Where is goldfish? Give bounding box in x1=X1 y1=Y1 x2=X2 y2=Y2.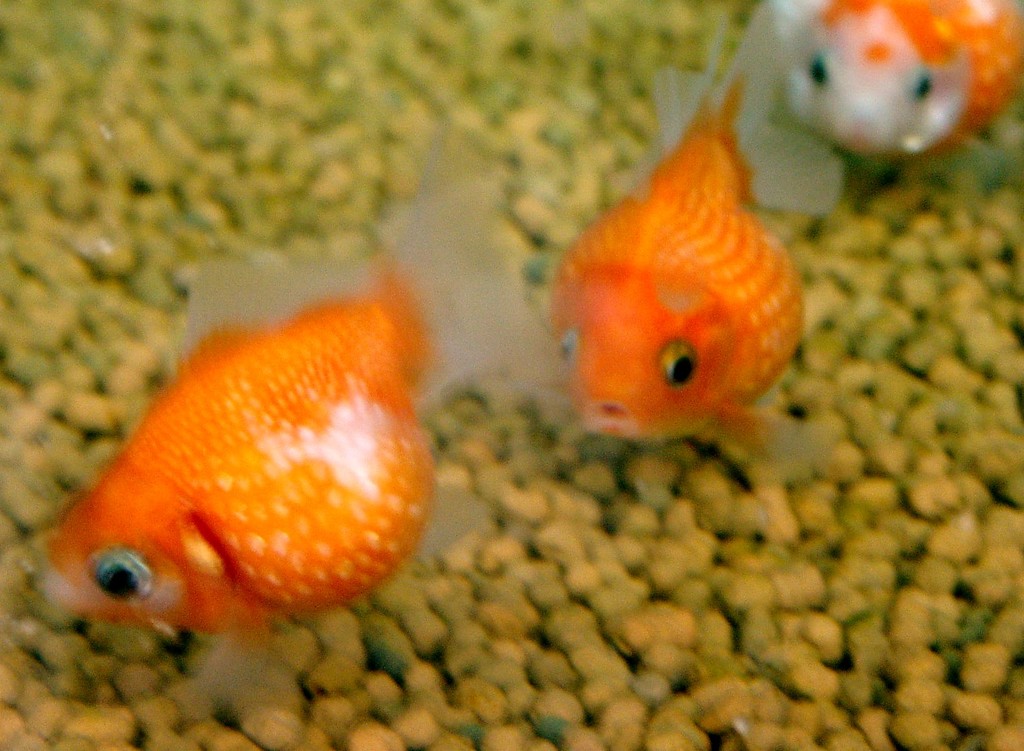
x1=548 y1=7 x2=837 y2=468.
